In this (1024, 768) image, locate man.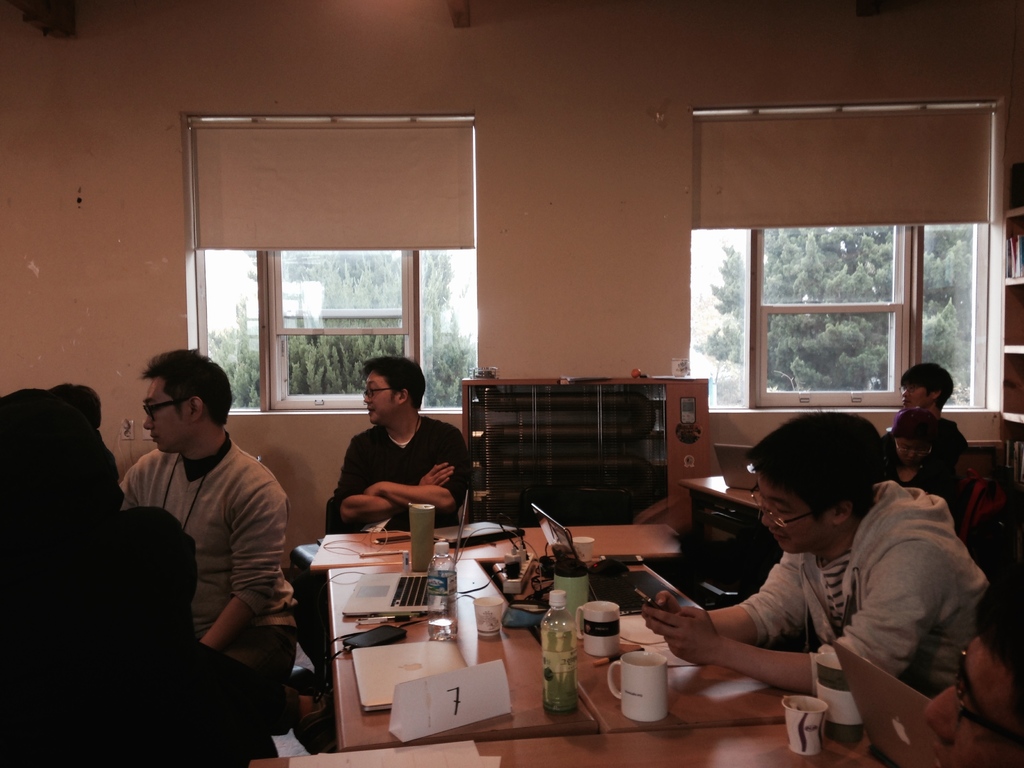
Bounding box: (625,408,986,730).
